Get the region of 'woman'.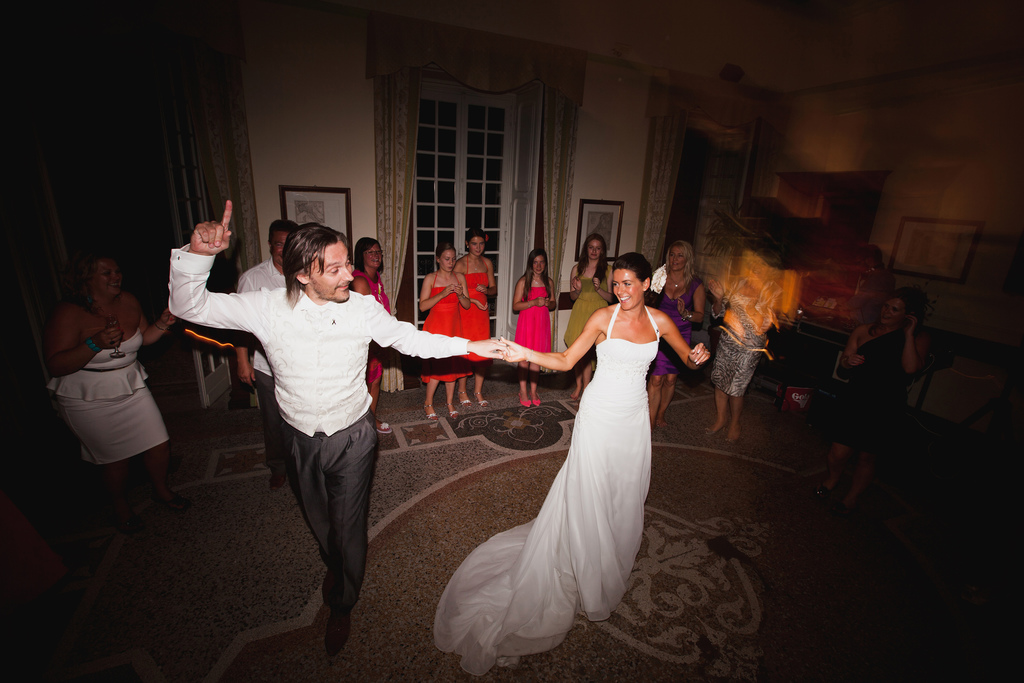
{"left": 456, "top": 228, "right": 504, "bottom": 408}.
